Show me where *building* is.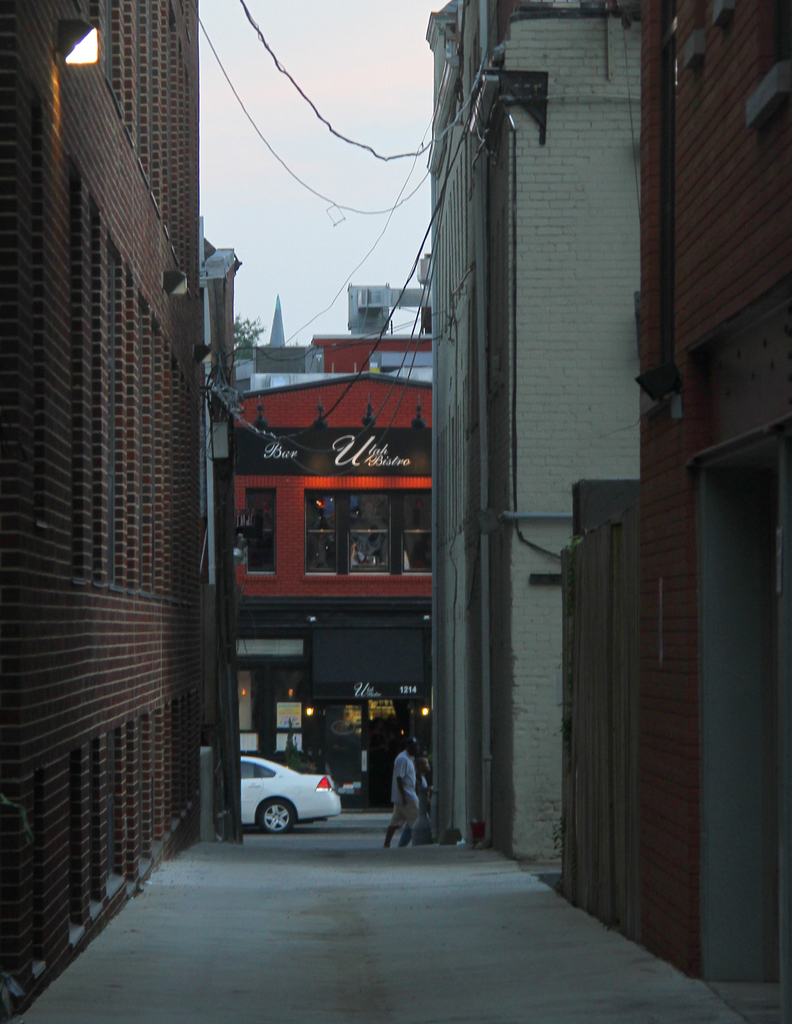
*building* is at x1=428, y1=0, x2=648, y2=861.
